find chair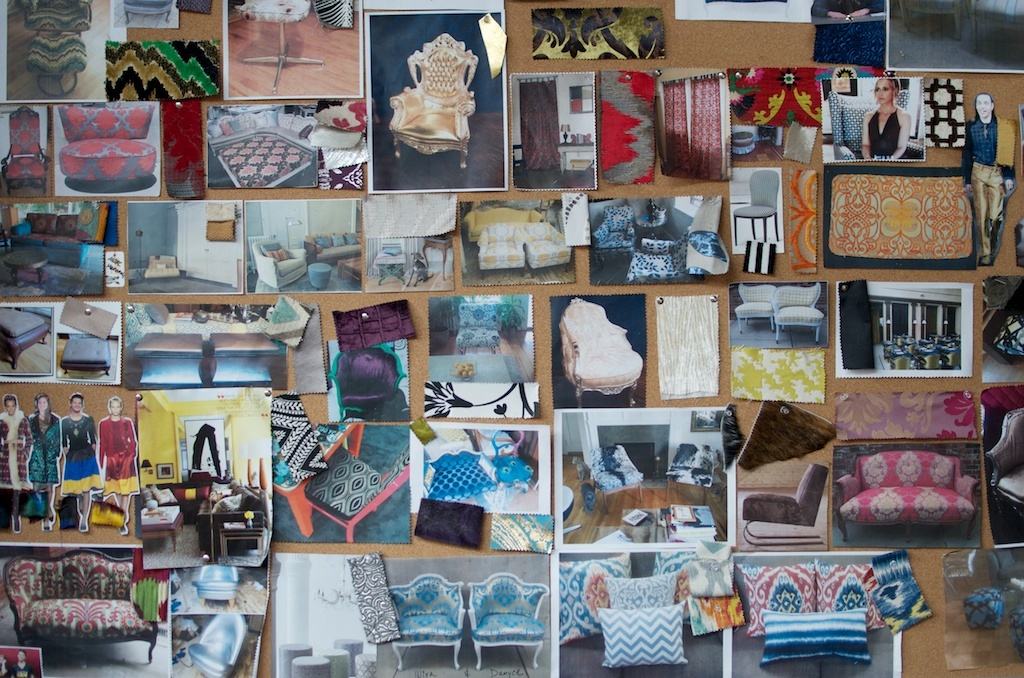
box(732, 284, 779, 334)
